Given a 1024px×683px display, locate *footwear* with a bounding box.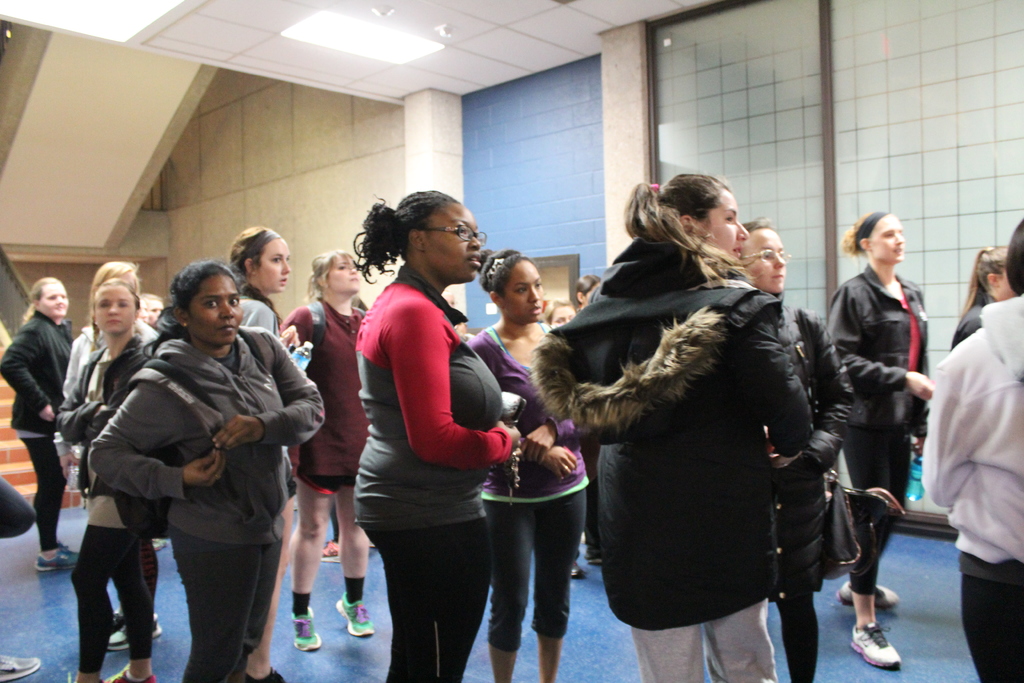
Located: l=0, t=656, r=43, b=682.
